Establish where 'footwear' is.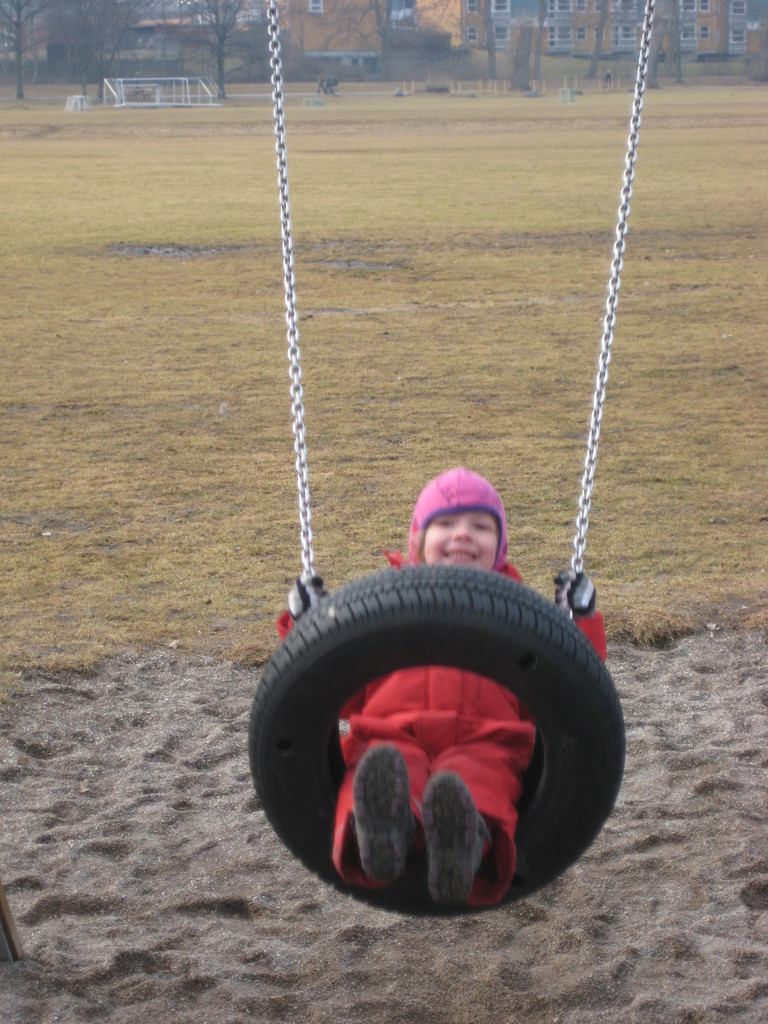
Established at [350,749,419,881].
